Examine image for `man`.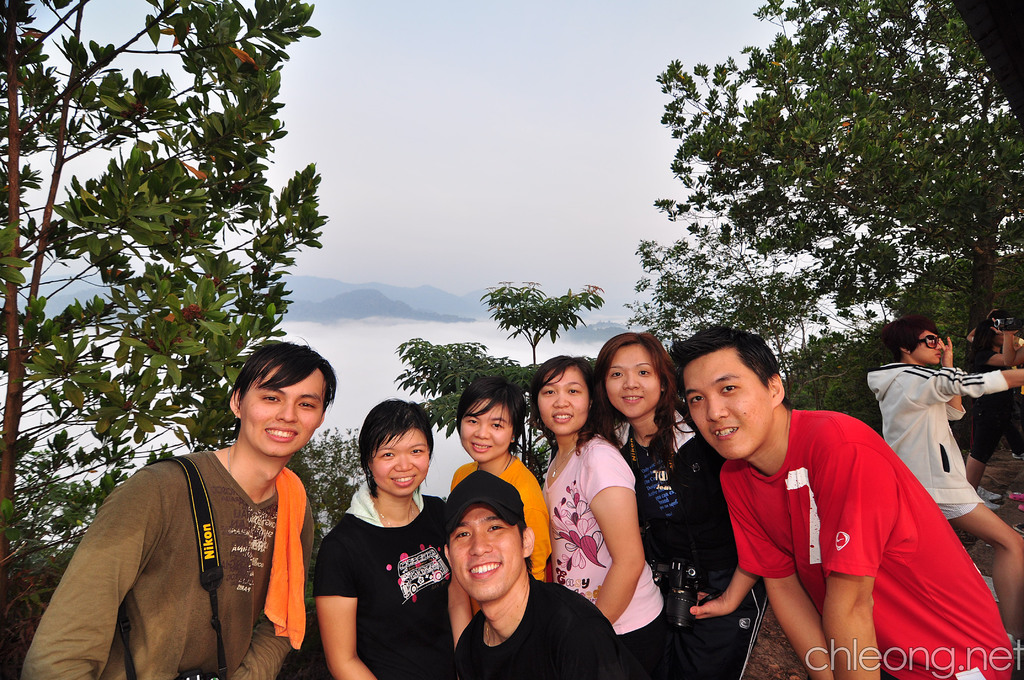
Examination result: l=440, t=471, r=620, b=679.
